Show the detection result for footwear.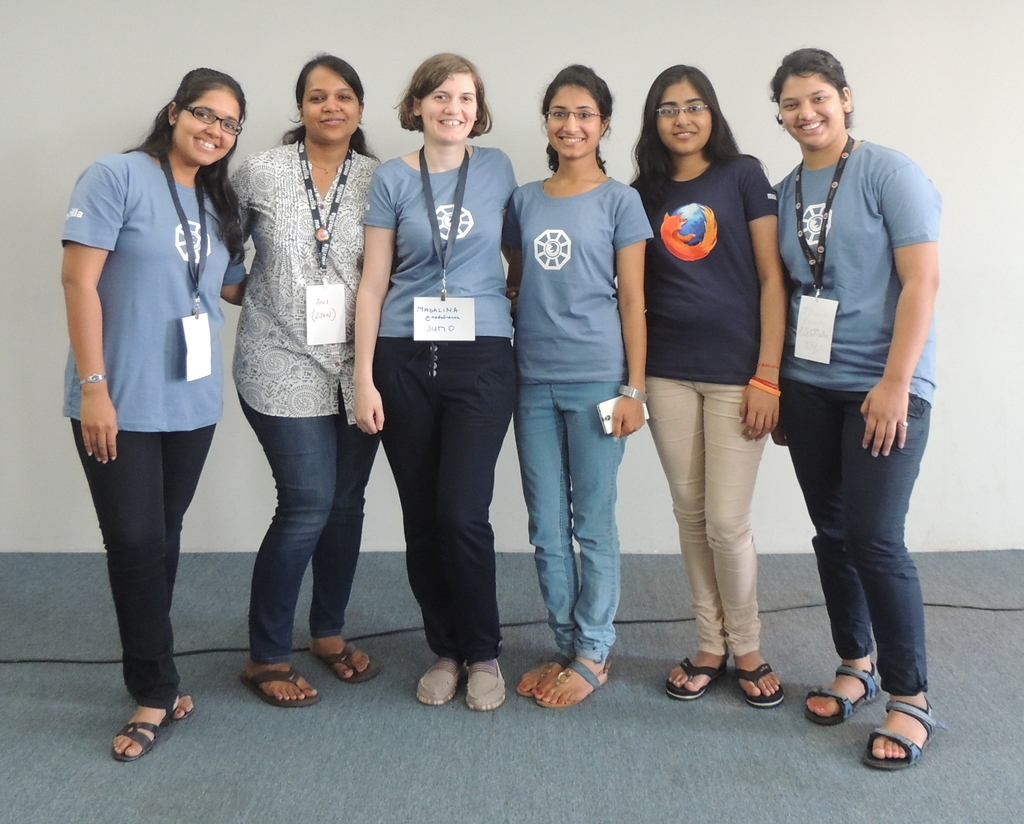
243/670/323/704.
